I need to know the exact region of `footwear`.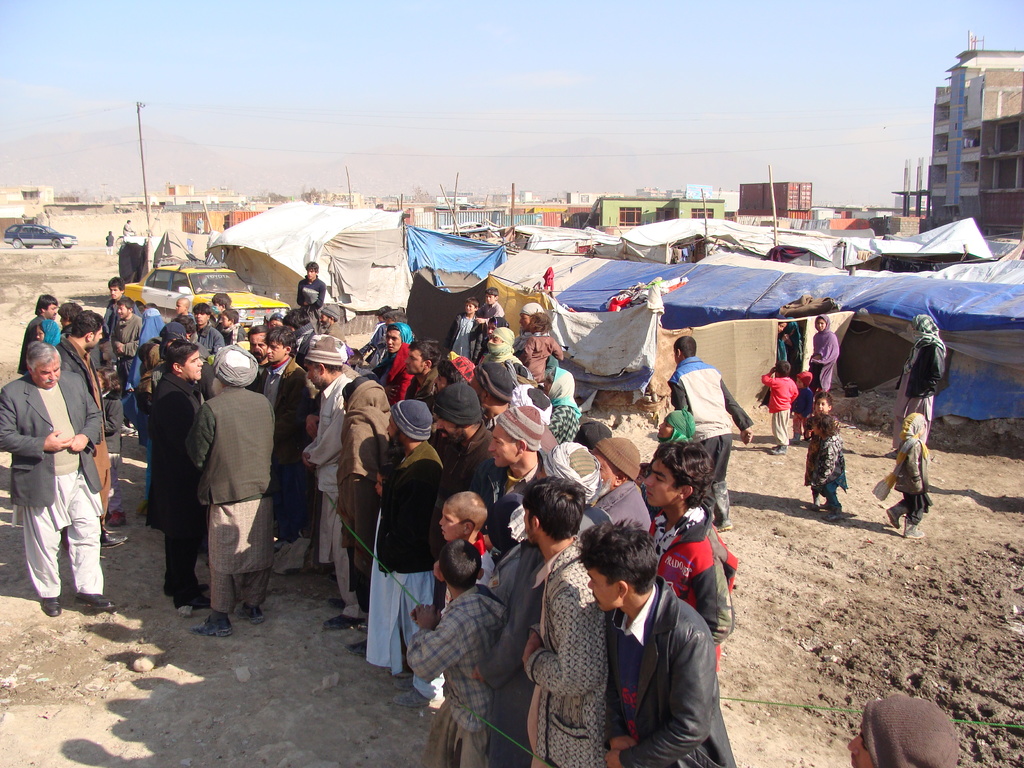
Region: BBox(188, 614, 230, 638).
